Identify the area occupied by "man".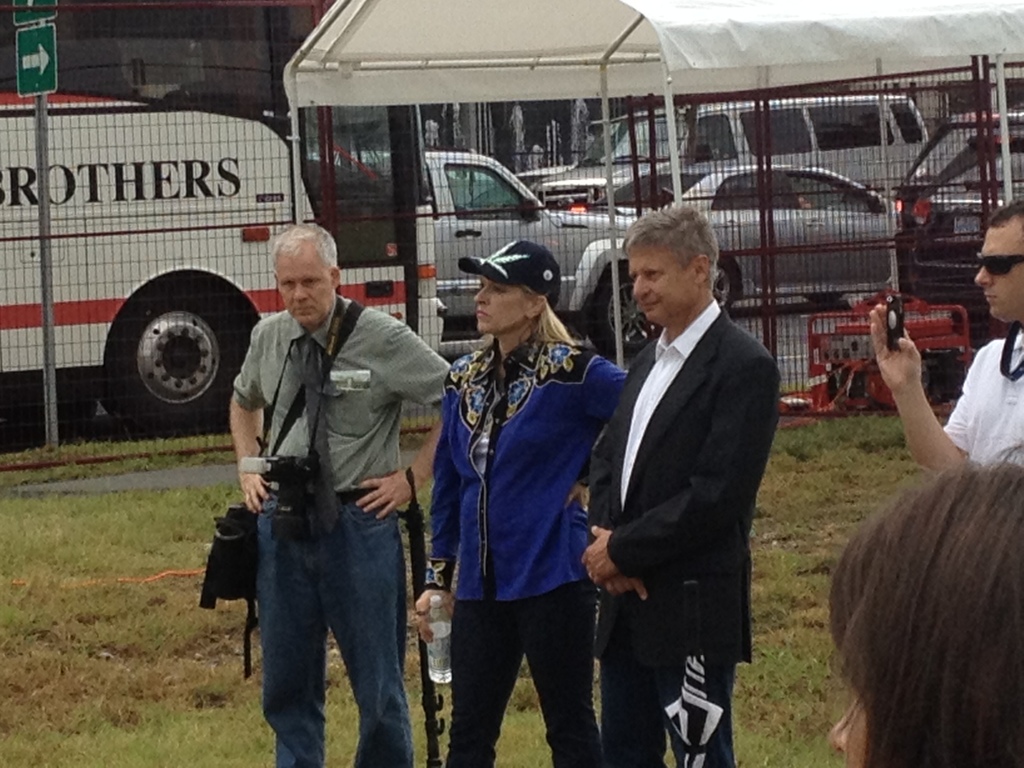
Area: pyautogui.locateOnScreen(867, 192, 1023, 482).
